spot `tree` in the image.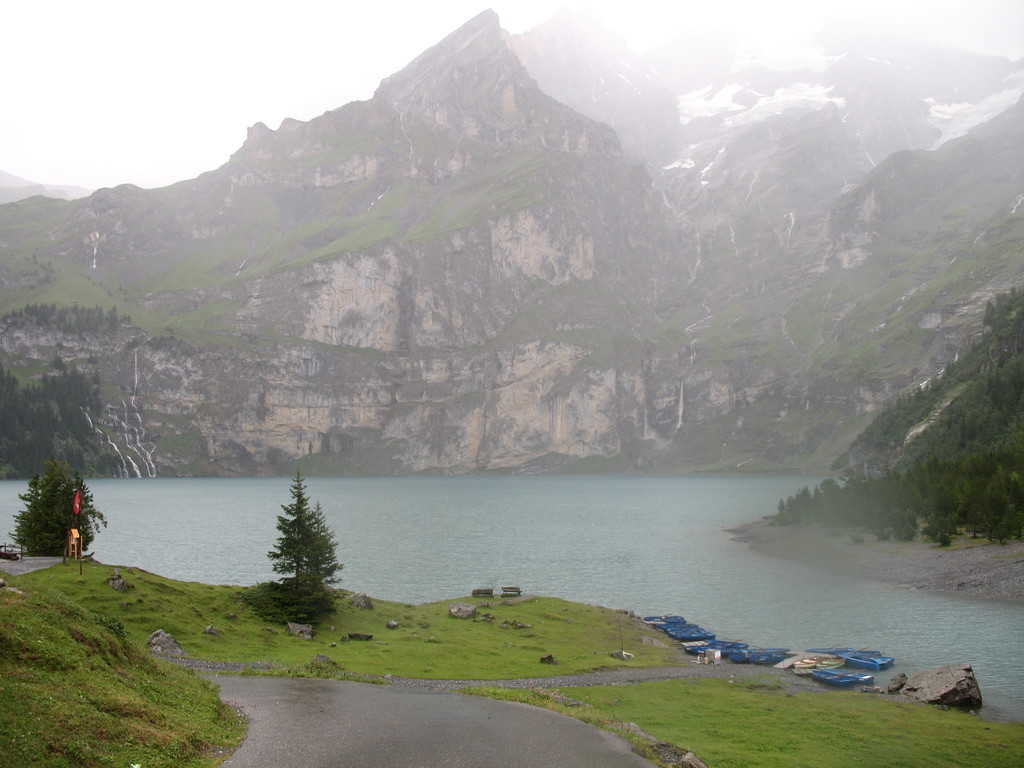
`tree` found at l=248, t=467, r=340, b=632.
